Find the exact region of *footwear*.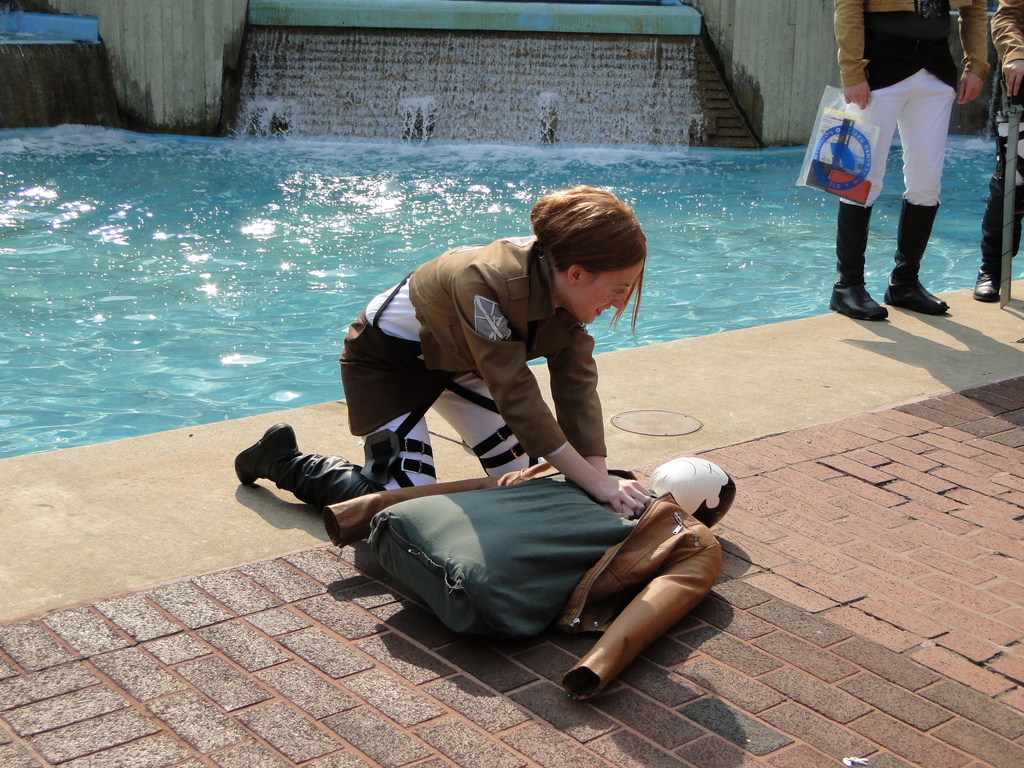
Exact region: locate(970, 269, 1011, 305).
